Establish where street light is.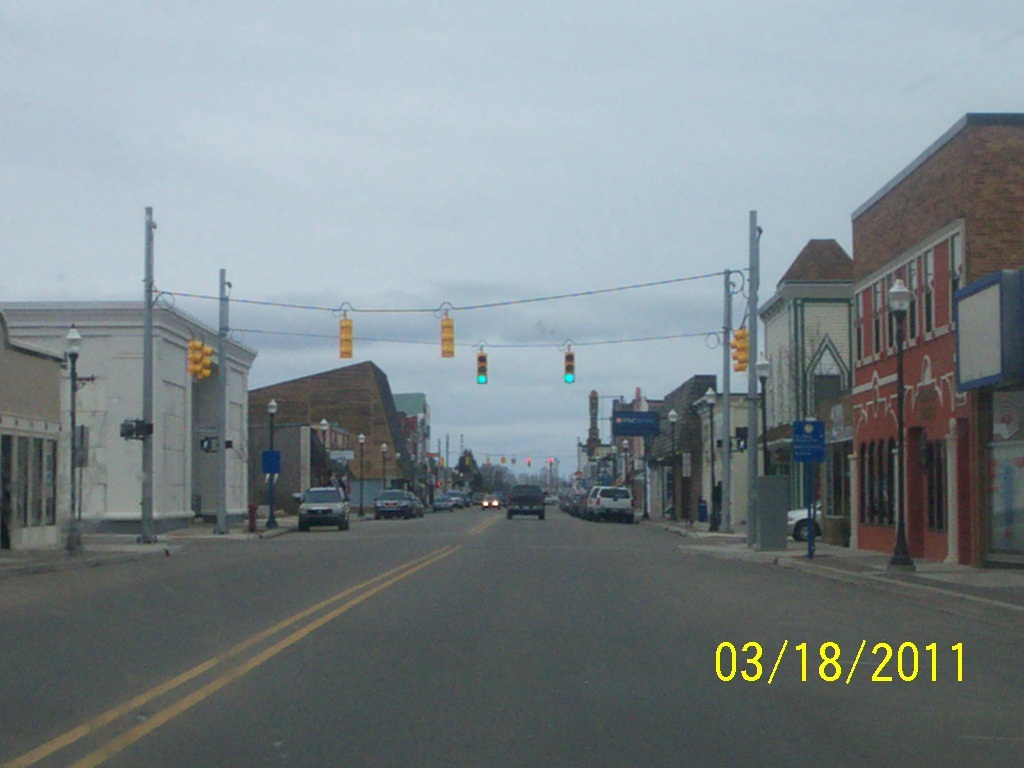
Established at left=621, top=439, right=630, bottom=487.
